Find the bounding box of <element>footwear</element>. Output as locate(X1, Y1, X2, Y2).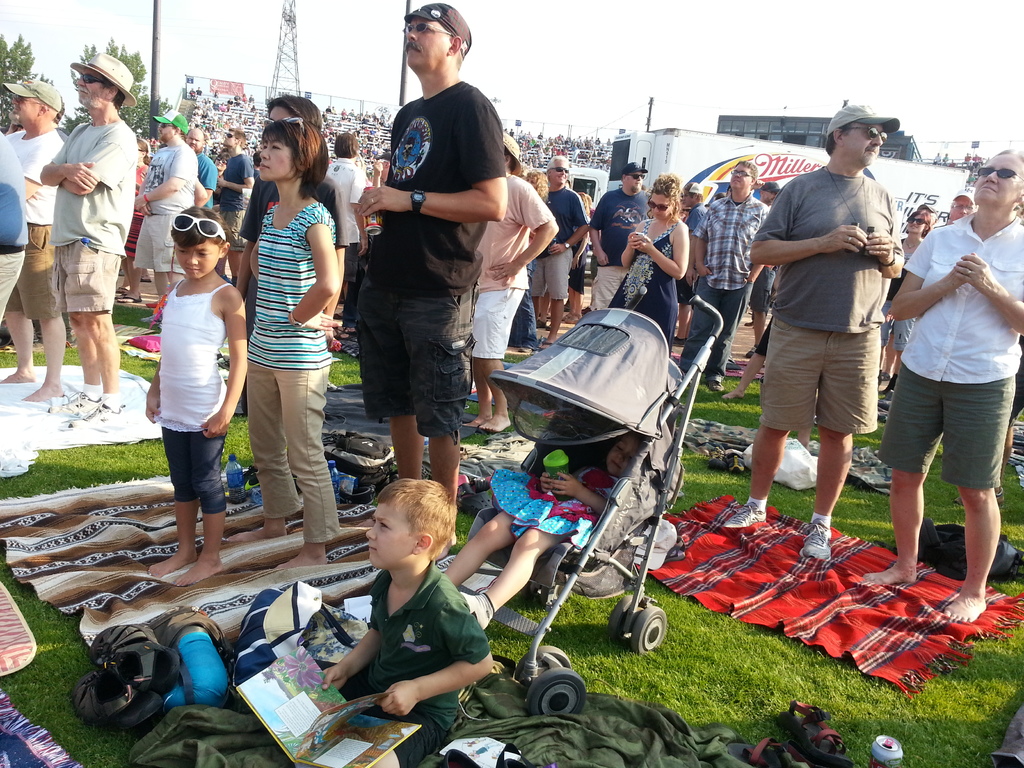
locate(800, 515, 833, 565).
